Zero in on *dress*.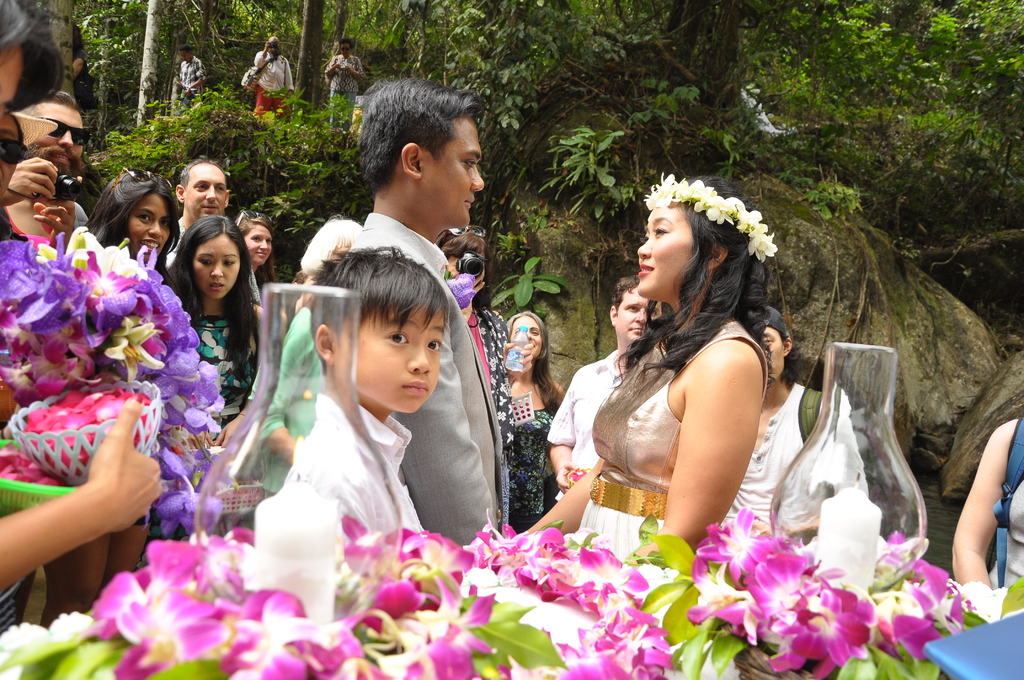
Zeroed in: {"left": 259, "top": 307, "right": 323, "bottom": 493}.
